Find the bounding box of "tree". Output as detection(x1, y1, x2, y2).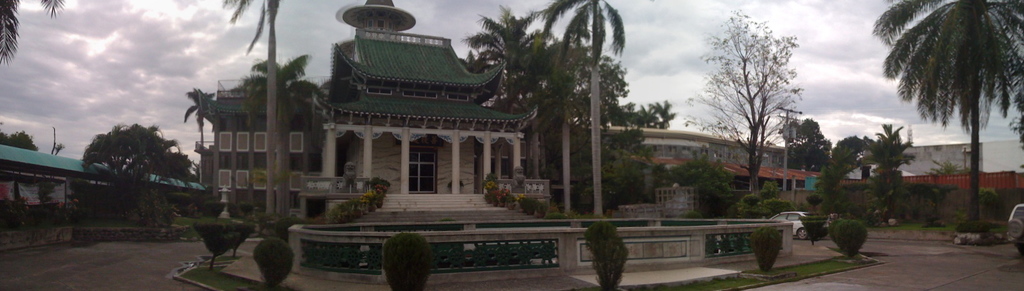
detection(867, 1, 1023, 213).
